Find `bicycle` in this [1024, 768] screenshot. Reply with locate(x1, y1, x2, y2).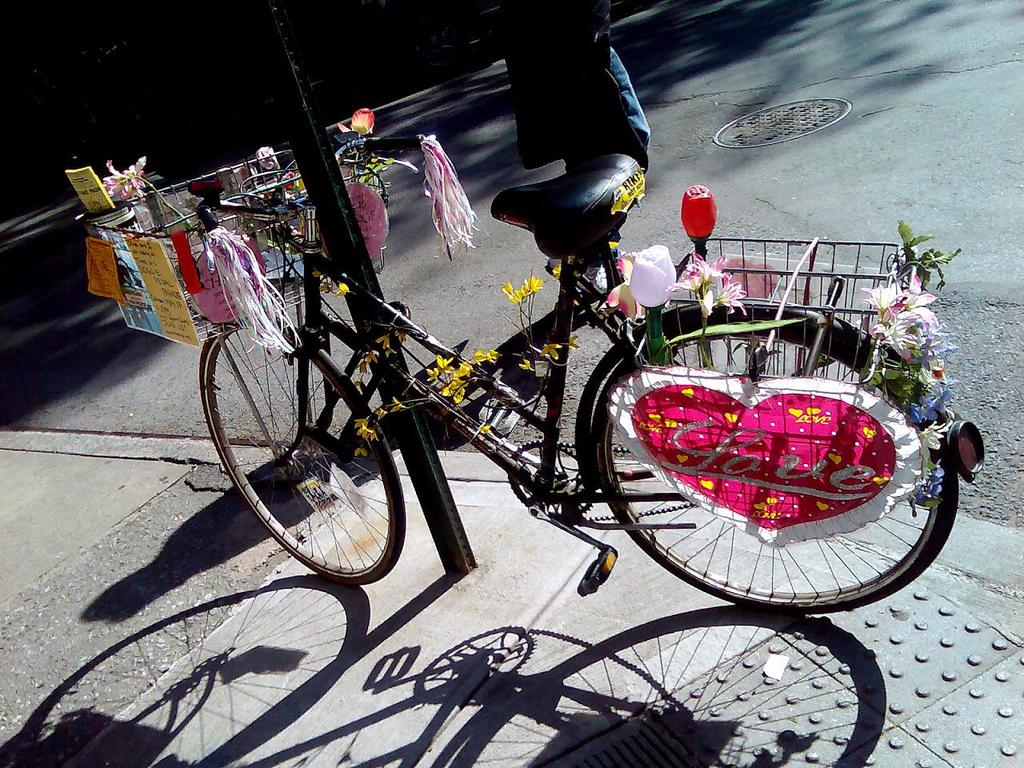
locate(122, 102, 945, 635).
